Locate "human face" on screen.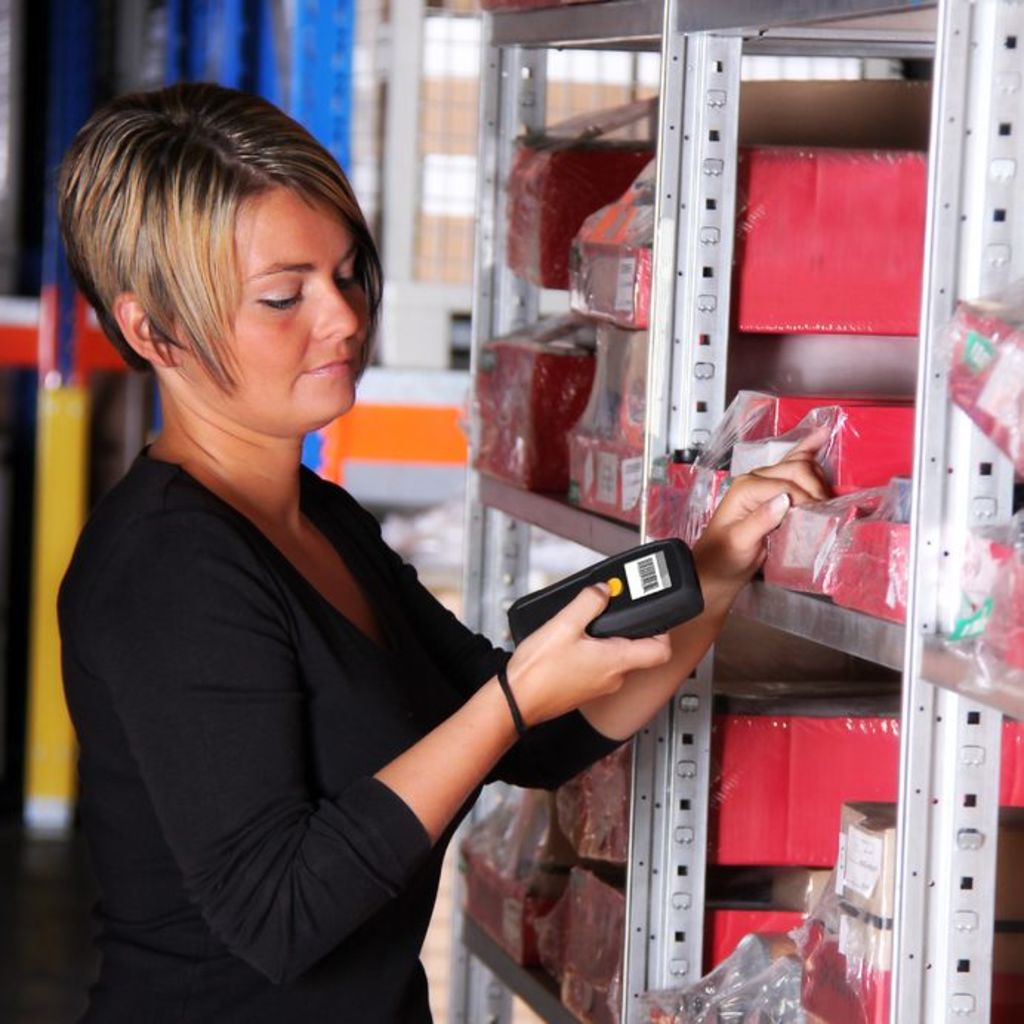
On screen at region(173, 194, 370, 435).
